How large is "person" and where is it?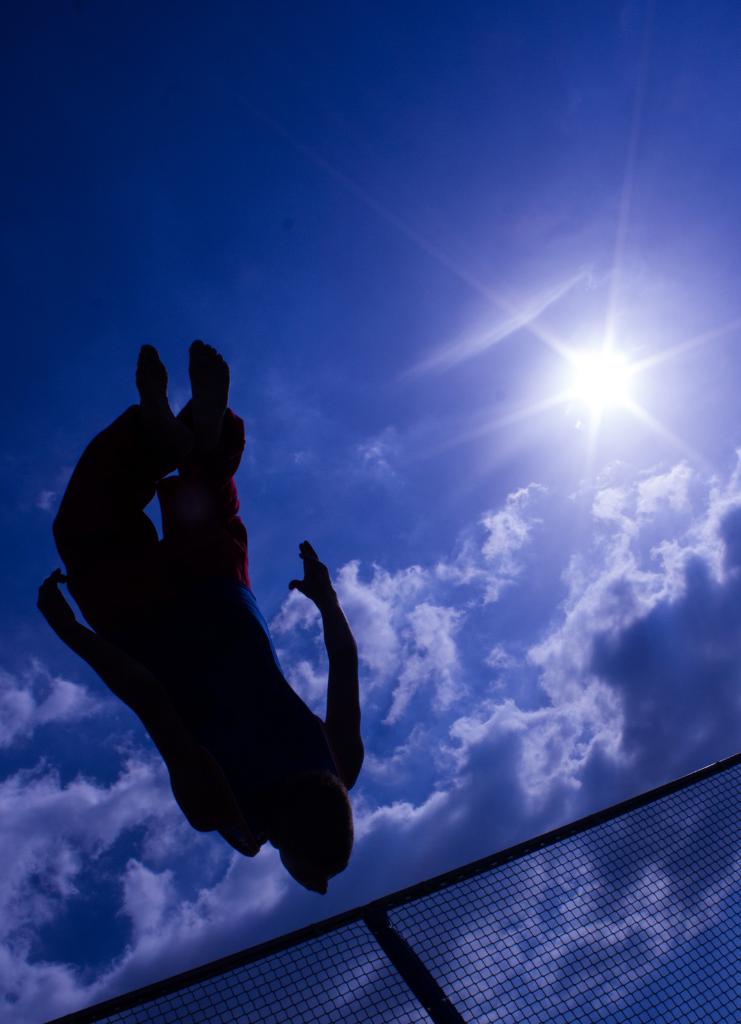
Bounding box: Rect(37, 342, 366, 897).
